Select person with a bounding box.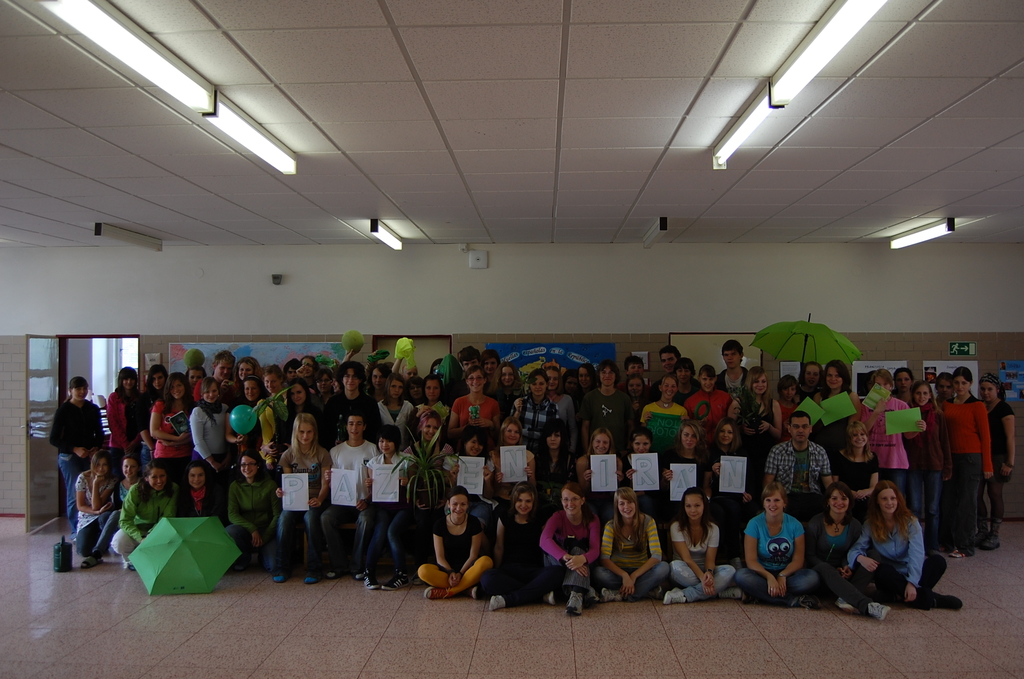
bbox(808, 357, 862, 452).
